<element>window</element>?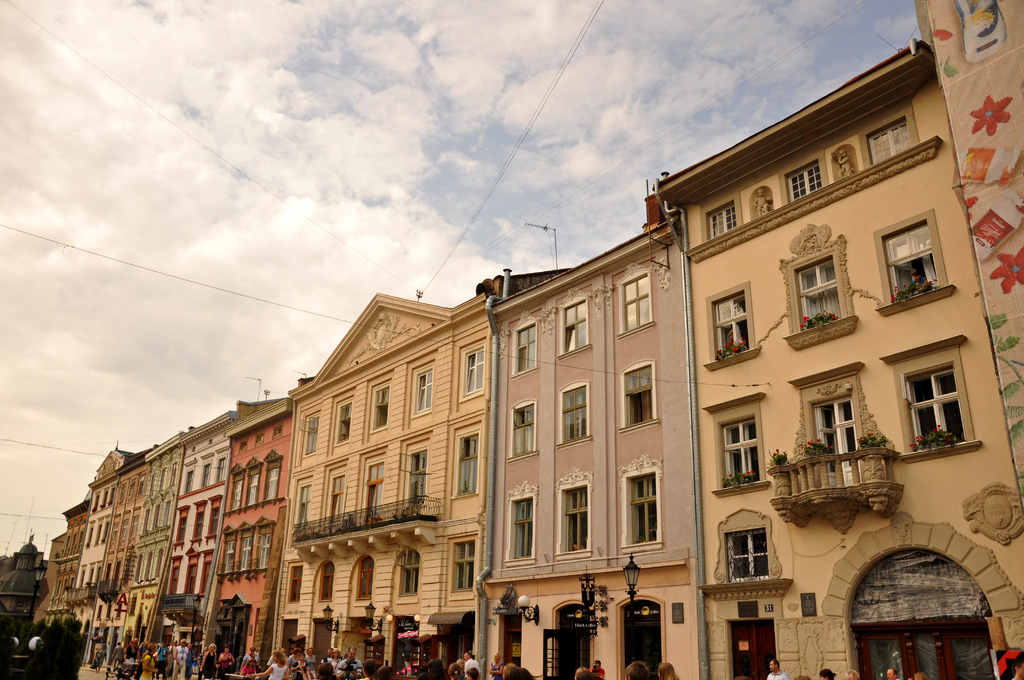
[353,555,378,602]
